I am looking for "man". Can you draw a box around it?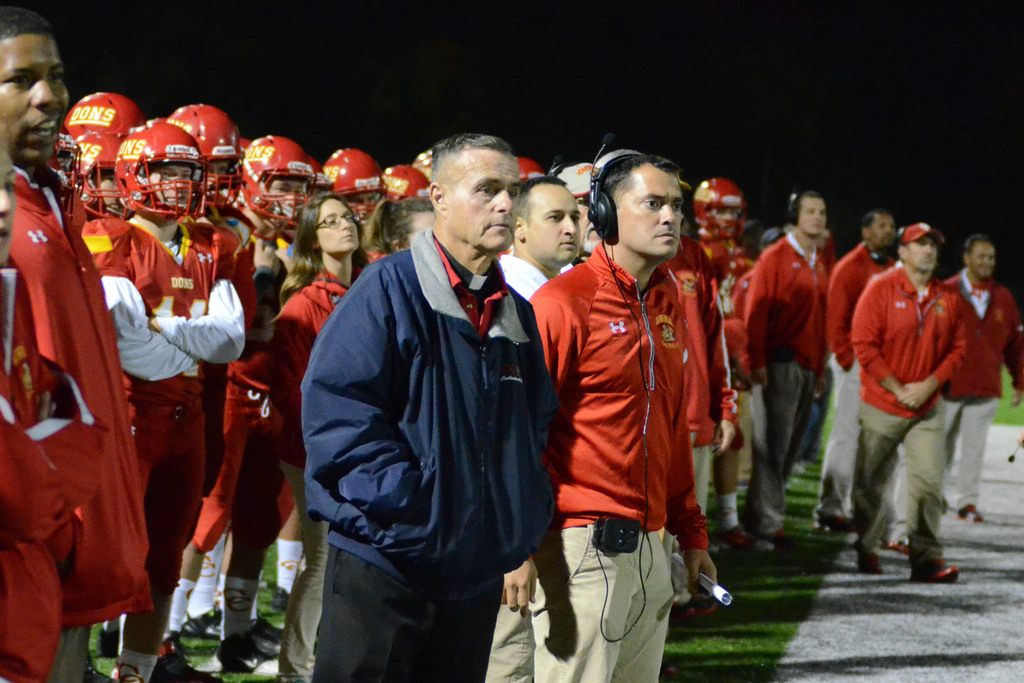
Sure, the bounding box is x1=809 y1=209 x2=900 y2=533.
